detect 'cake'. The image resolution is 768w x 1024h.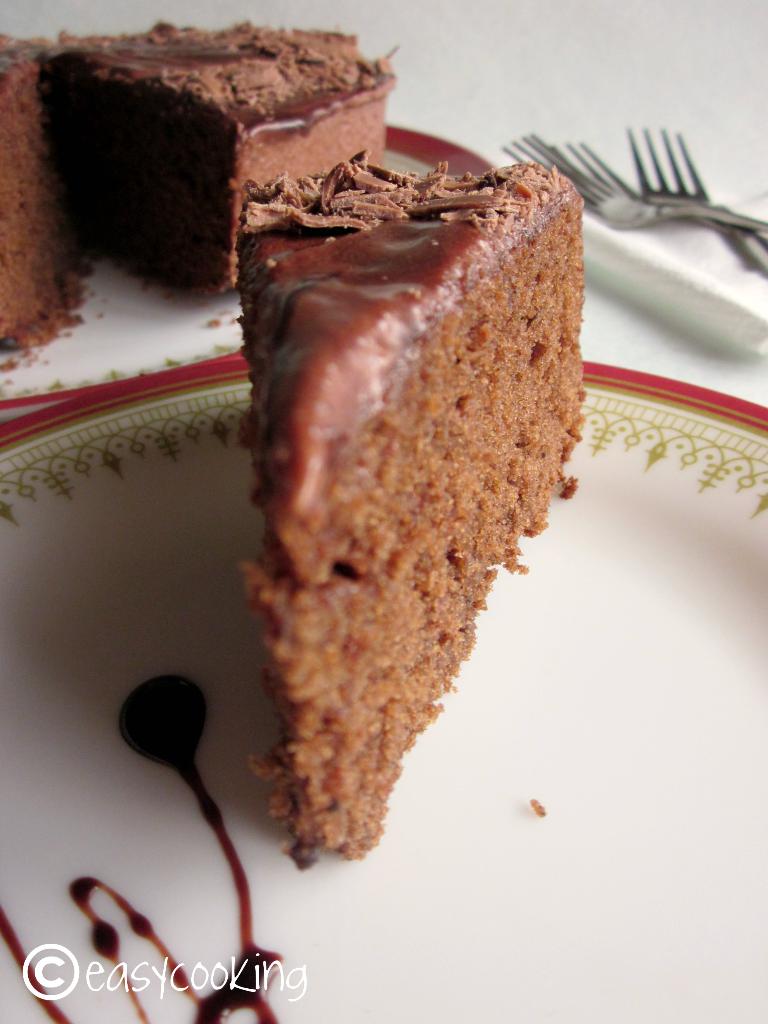
select_region(54, 18, 401, 296).
